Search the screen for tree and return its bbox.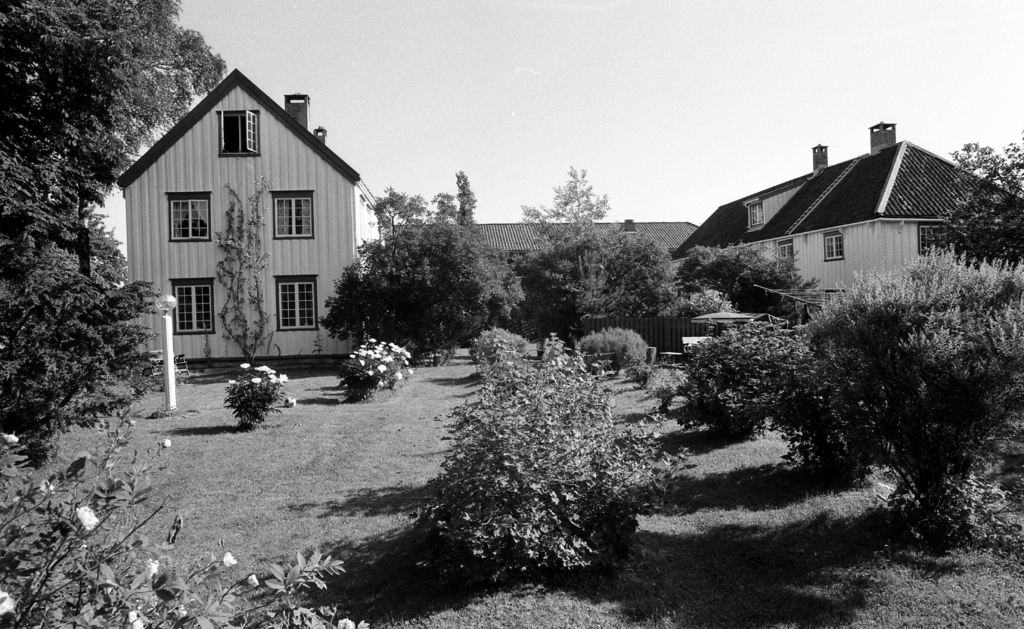
Found: pyautogui.locateOnScreen(412, 325, 712, 576).
